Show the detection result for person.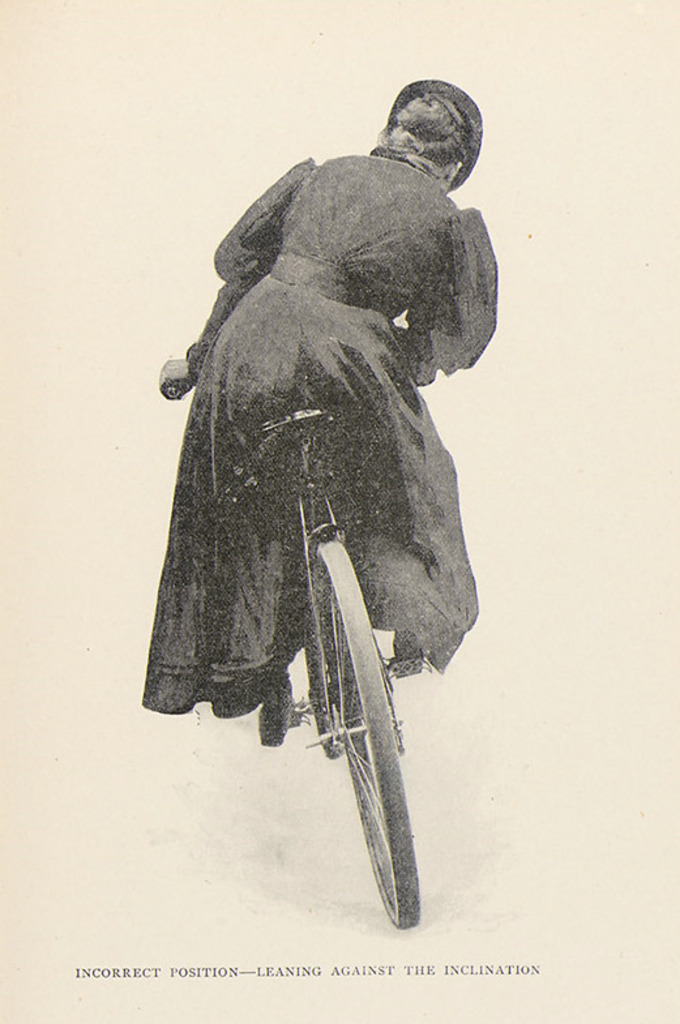
left=145, top=61, right=527, bottom=806.
